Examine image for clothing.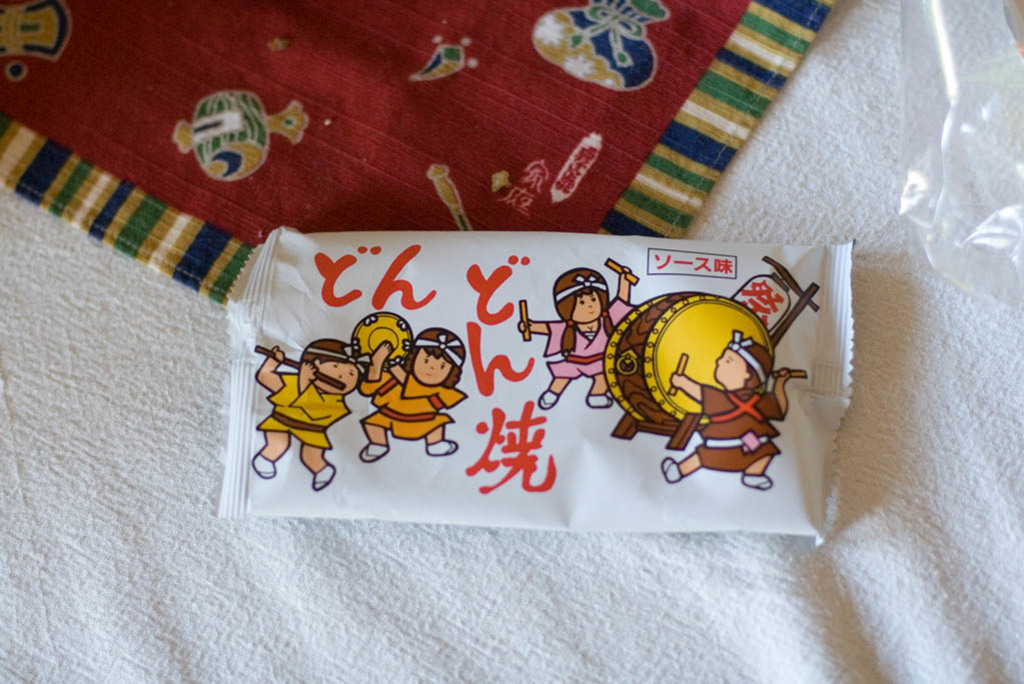
Examination result: detection(694, 381, 784, 470).
